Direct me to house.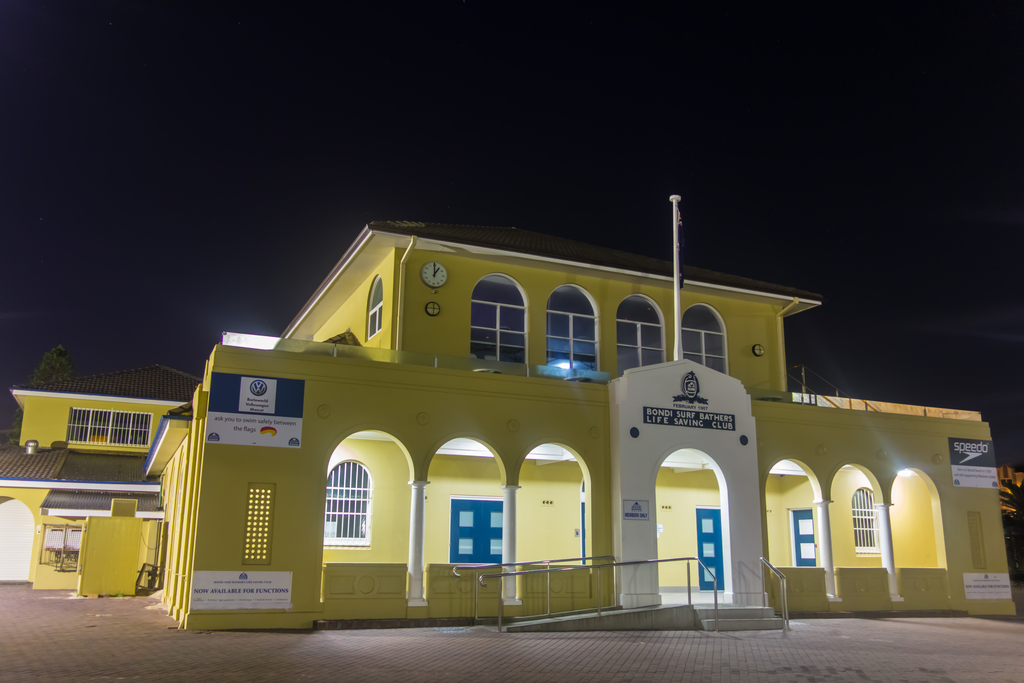
Direction: 0:218:1018:634.
